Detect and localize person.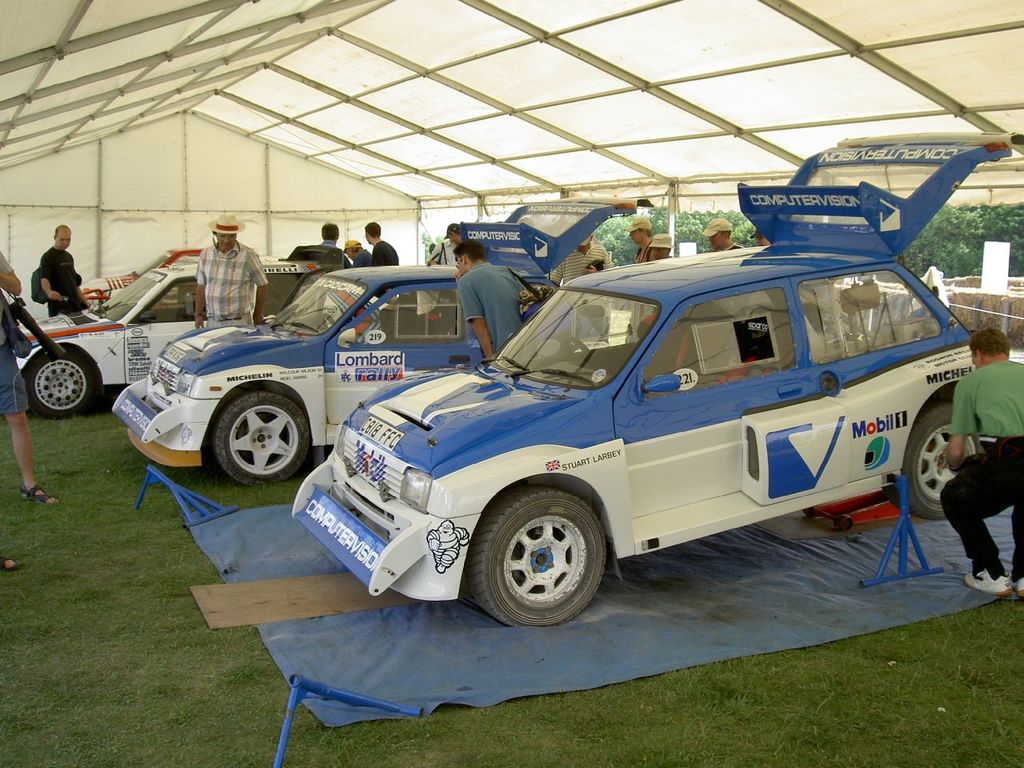
Localized at x1=450, y1=233, x2=529, y2=367.
